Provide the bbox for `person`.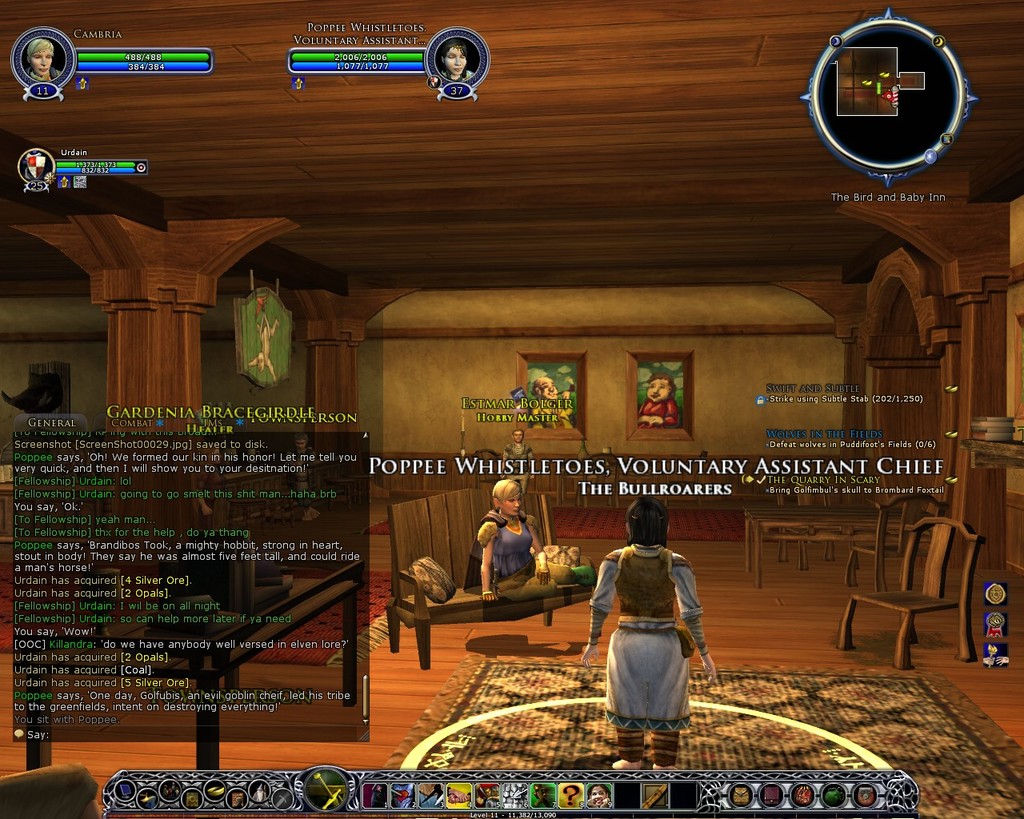
rect(476, 479, 555, 601).
